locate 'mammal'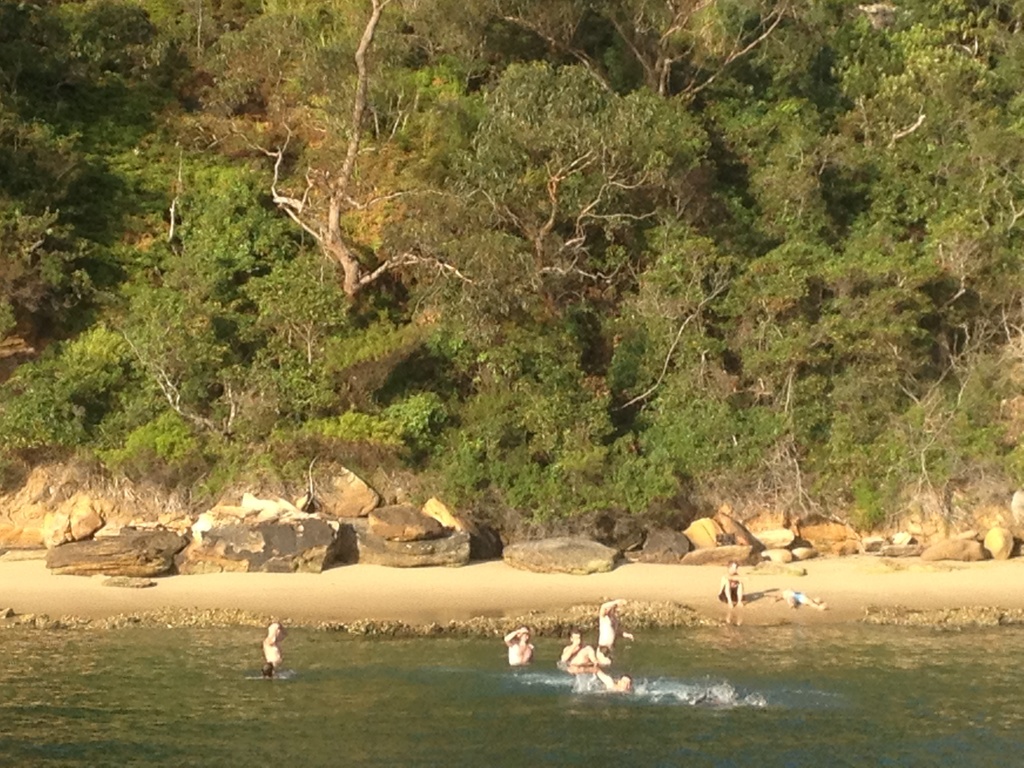
503, 622, 529, 667
